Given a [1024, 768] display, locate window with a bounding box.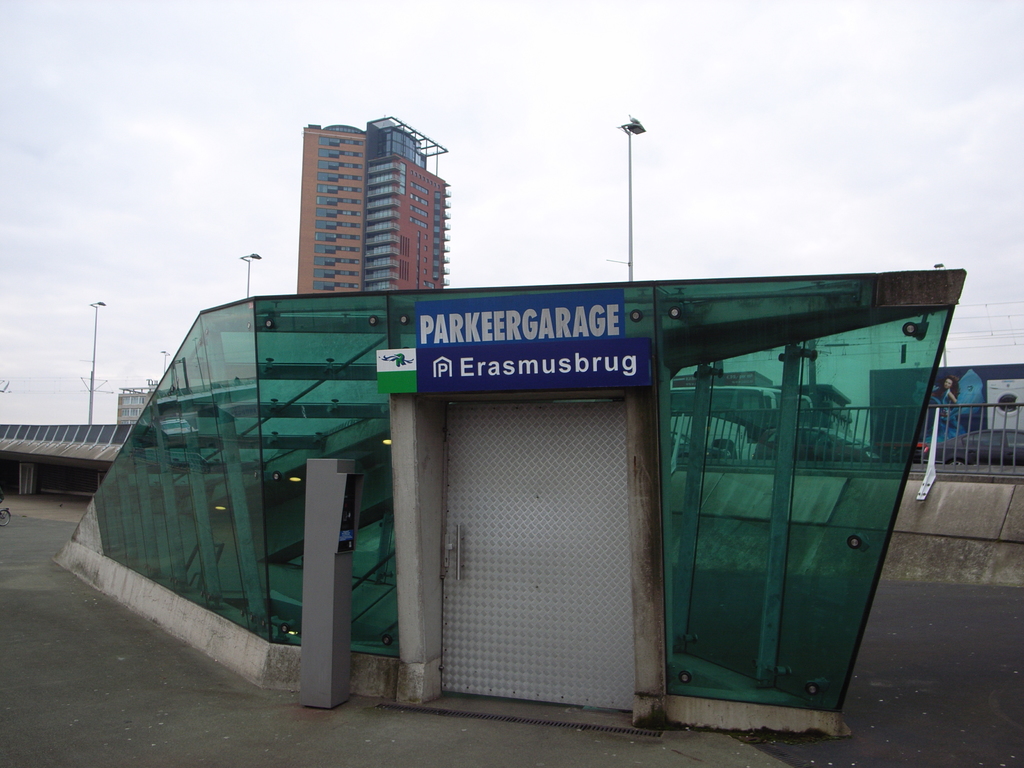
Located: BBox(318, 232, 334, 243).
